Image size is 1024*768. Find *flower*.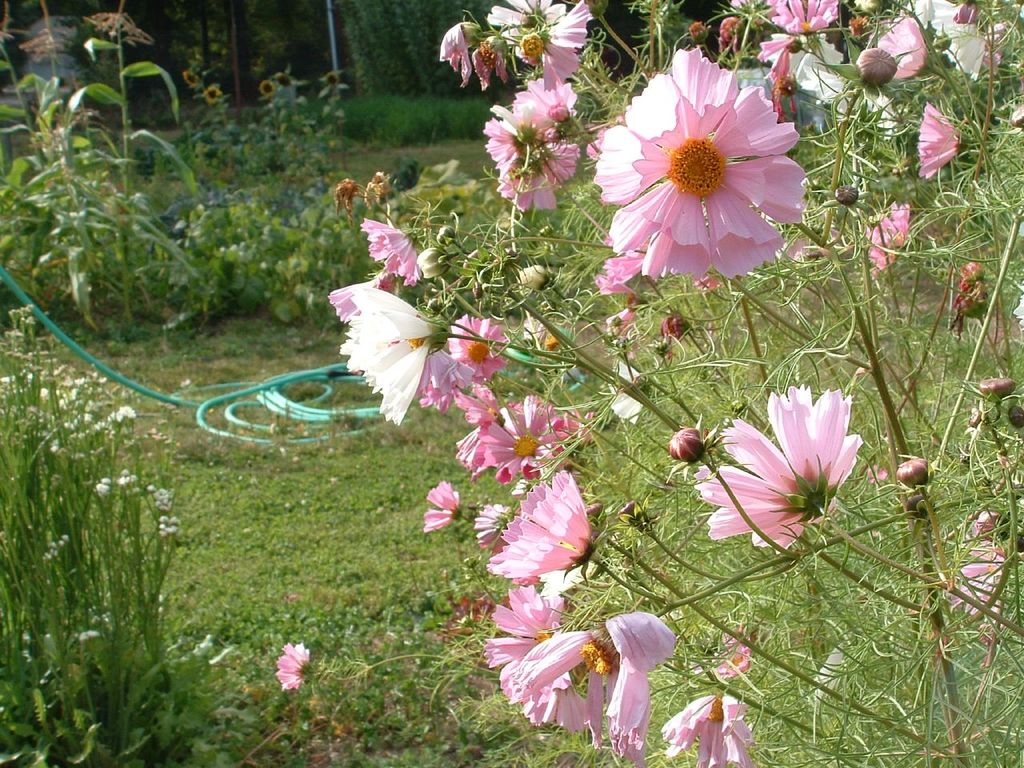
x1=274 y1=638 x2=317 y2=690.
